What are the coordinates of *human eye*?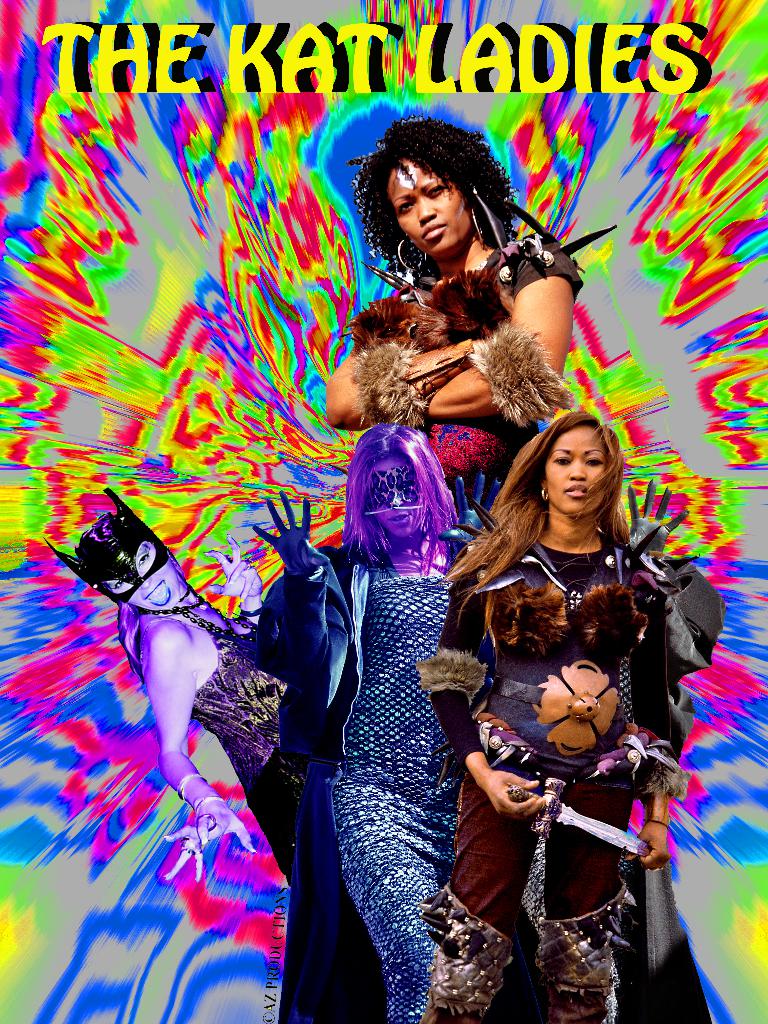
426, 180, 447, 200.
